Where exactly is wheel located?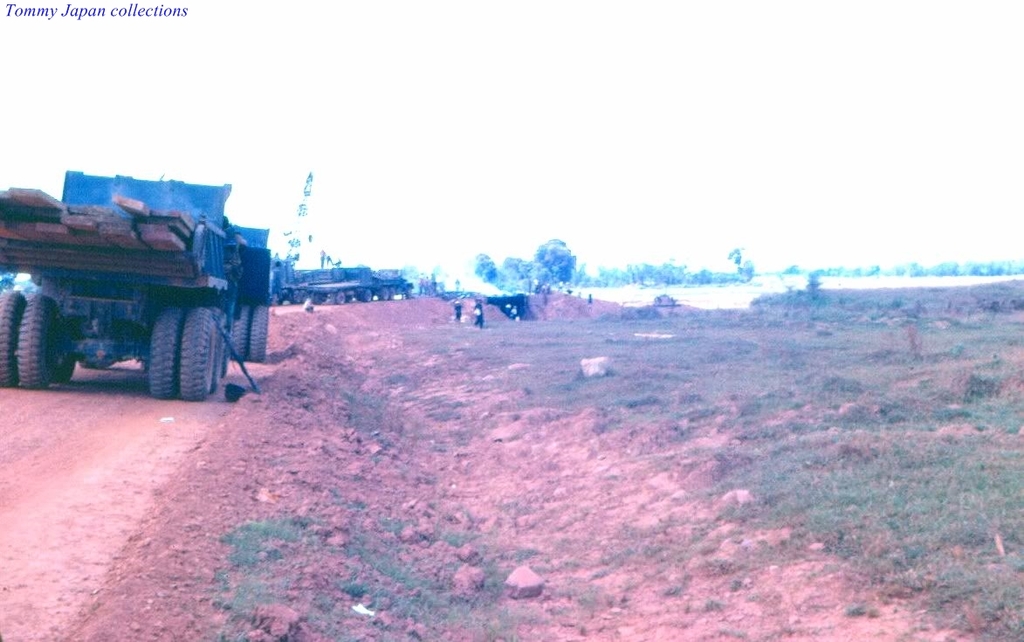
Its bounding box is left=147, top=307, right=216, bottom=404.
